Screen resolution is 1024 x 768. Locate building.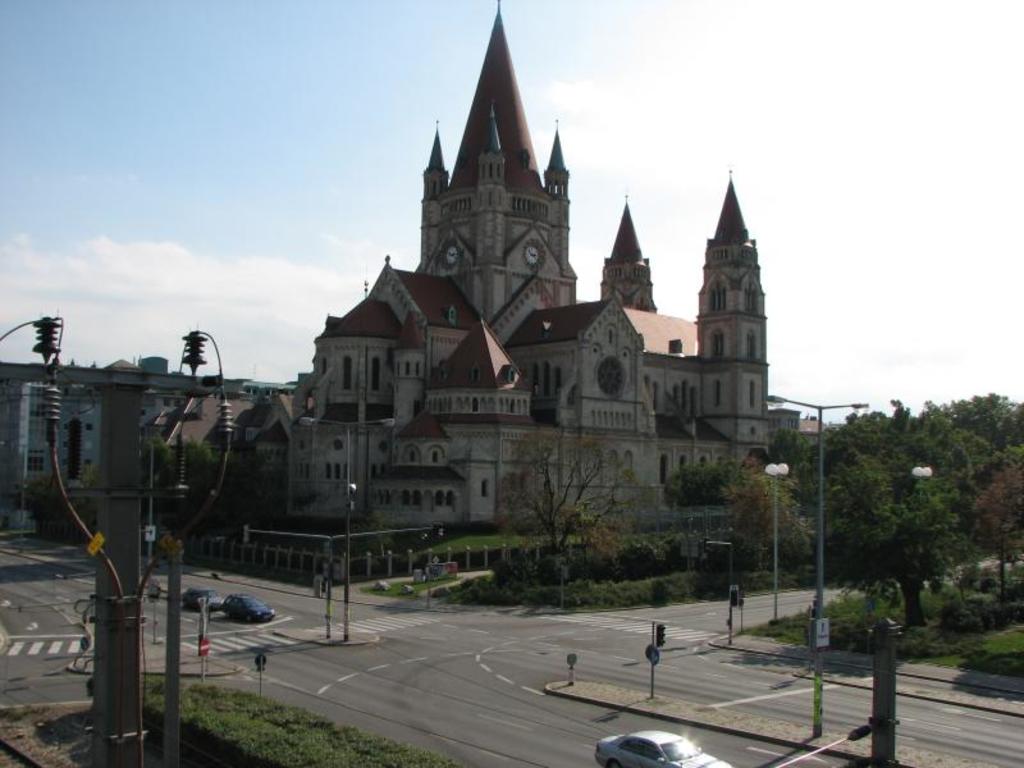
detection(3, 365, 202, 539).
